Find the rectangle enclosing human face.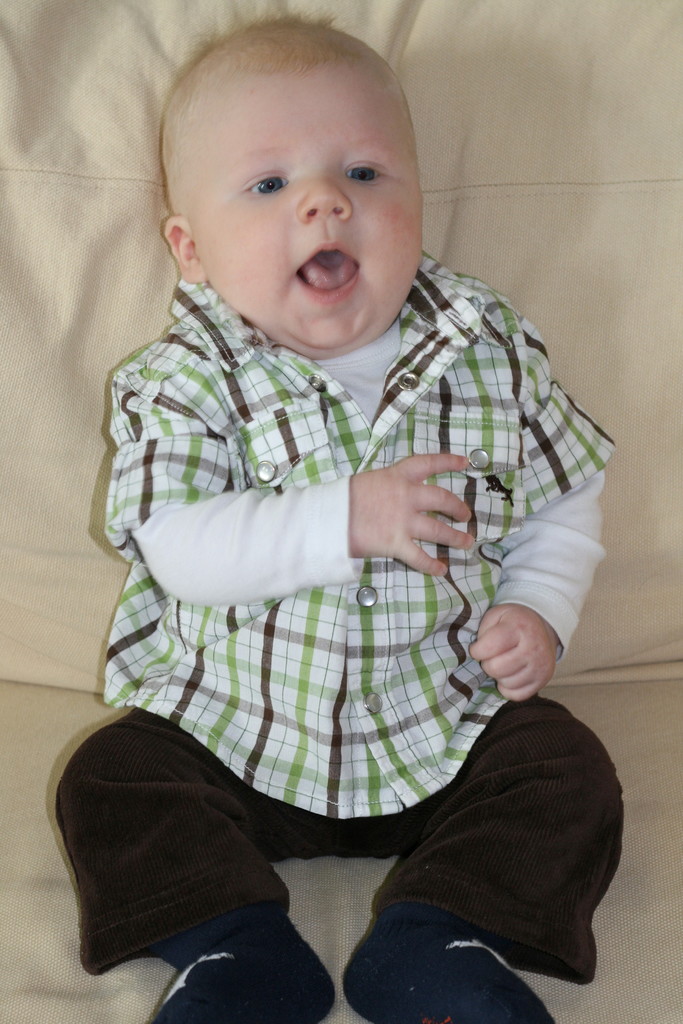
x1=186, y1=56, x2=422, y2=349.
